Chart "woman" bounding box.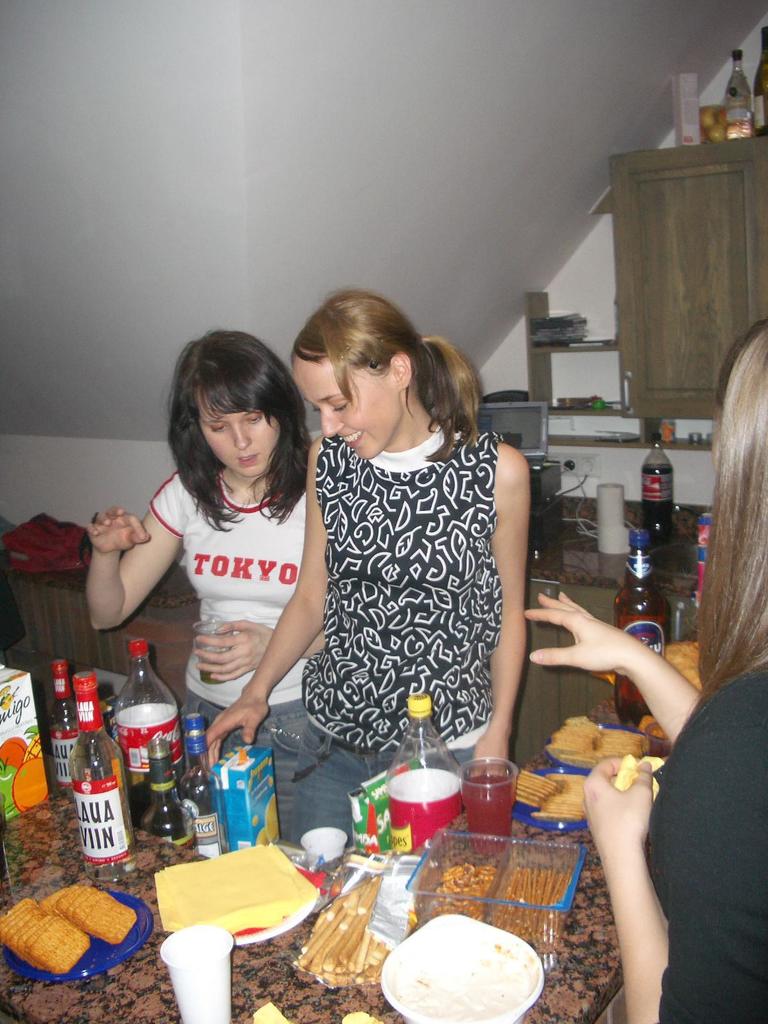
Charted: (513, 324, 767, 1023).
